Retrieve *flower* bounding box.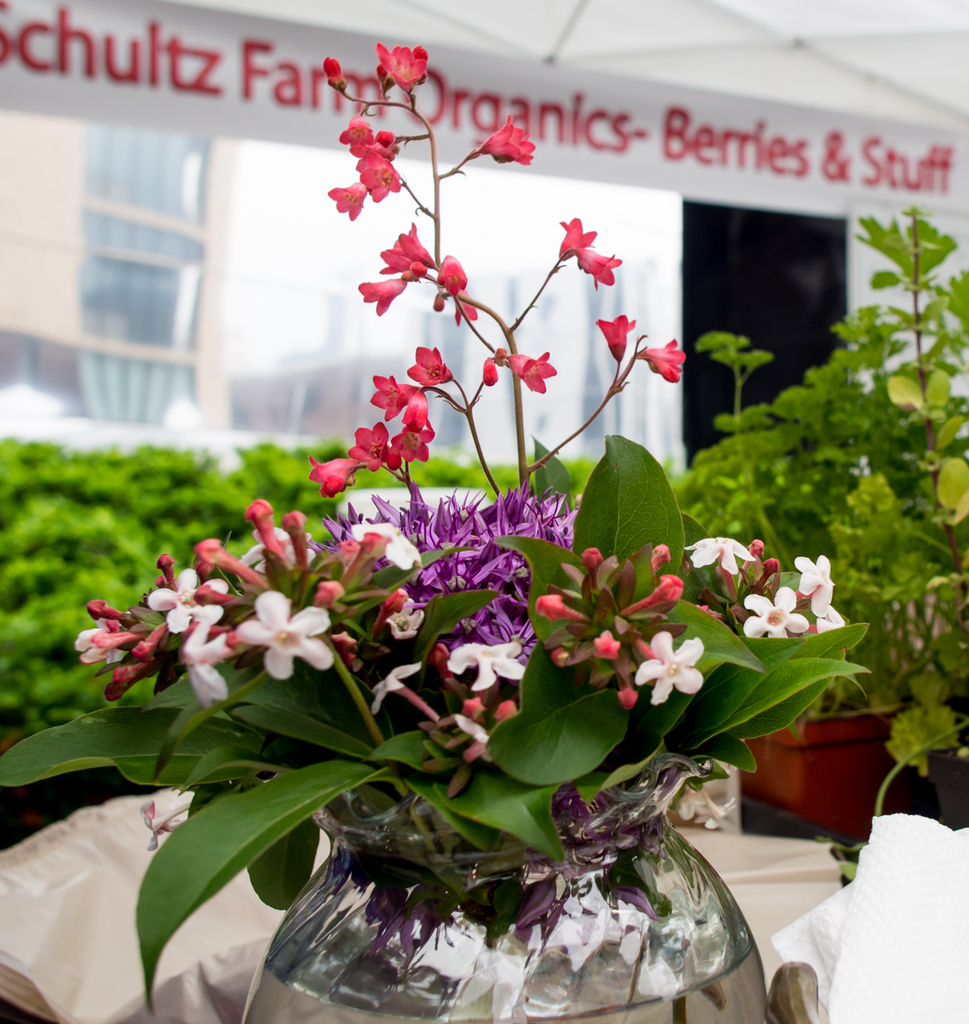
Bounding box: left=233, top=590, right=337, bottom=679.
